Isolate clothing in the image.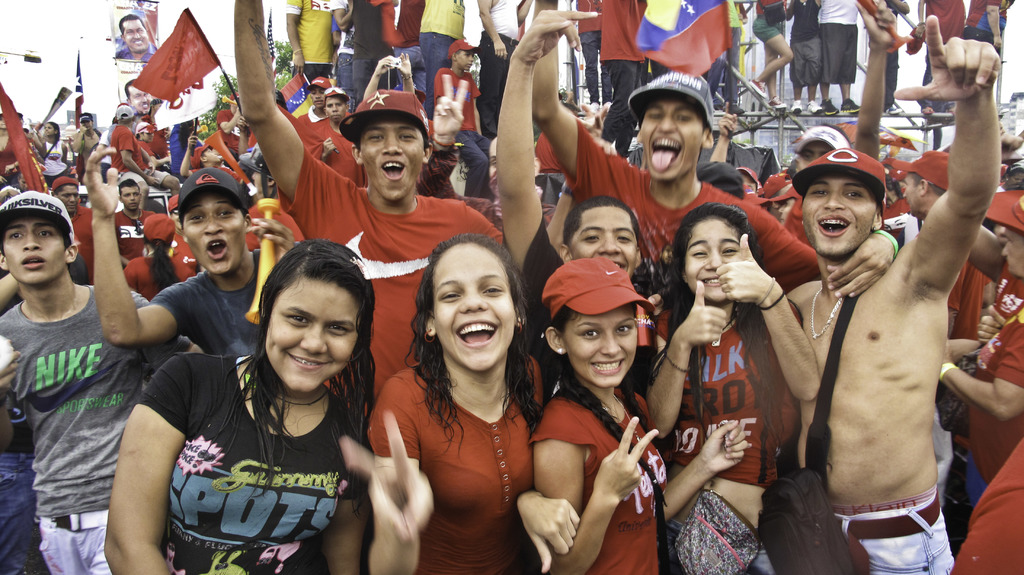
Isolated region: [left=372, top=0, right=429, bottom=93].
